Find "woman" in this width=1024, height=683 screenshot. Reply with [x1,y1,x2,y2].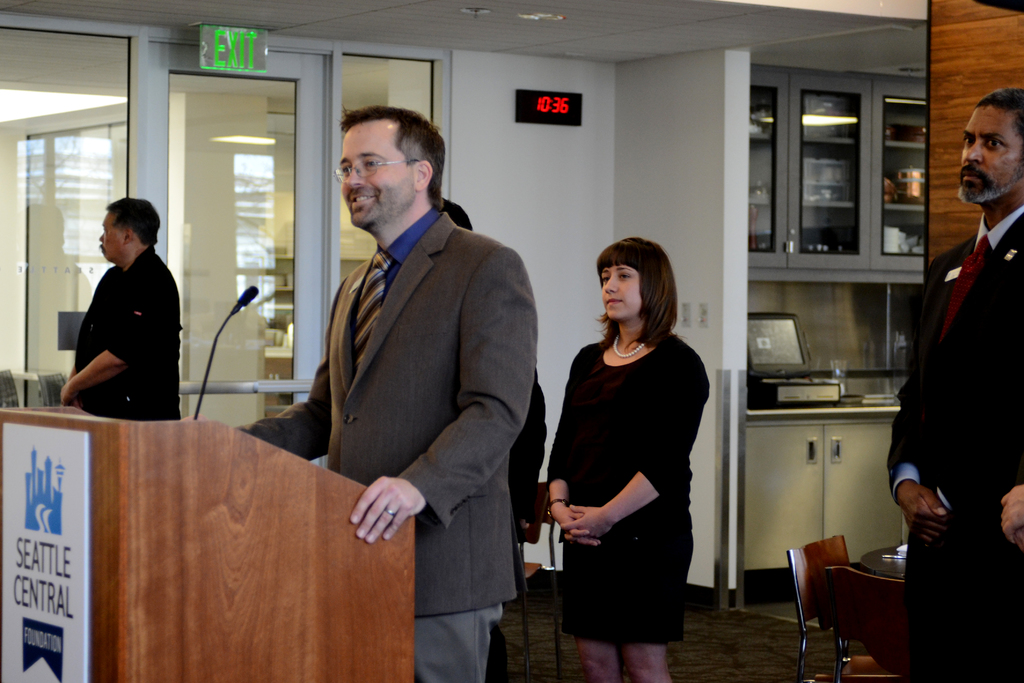
[550,237,710,679].
